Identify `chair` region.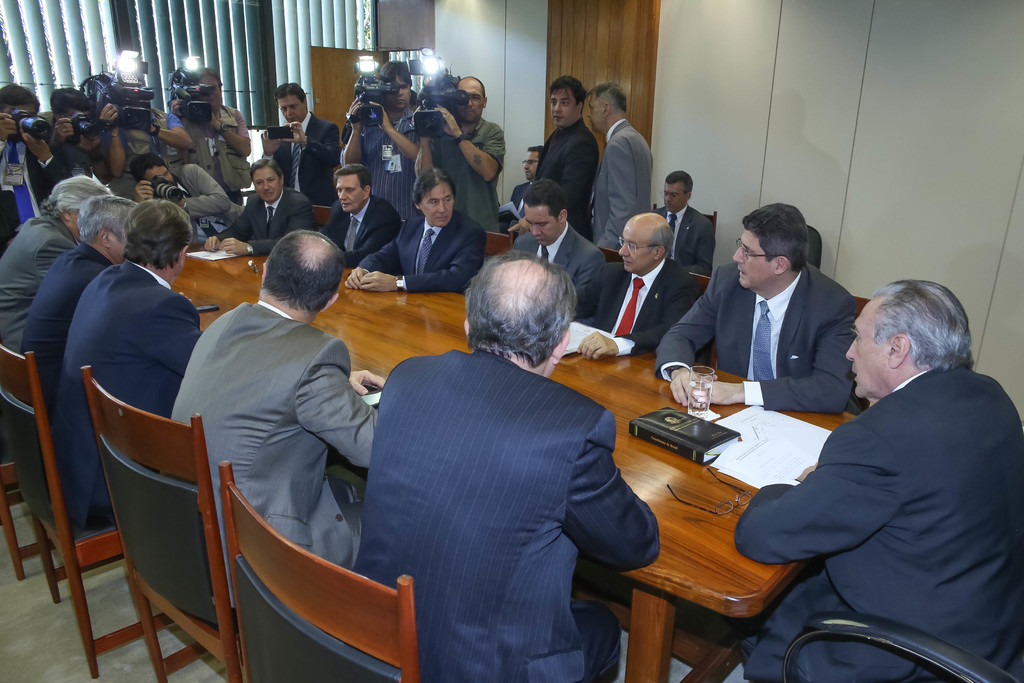
Region: <region>845, 294, 870, 311</region>.
